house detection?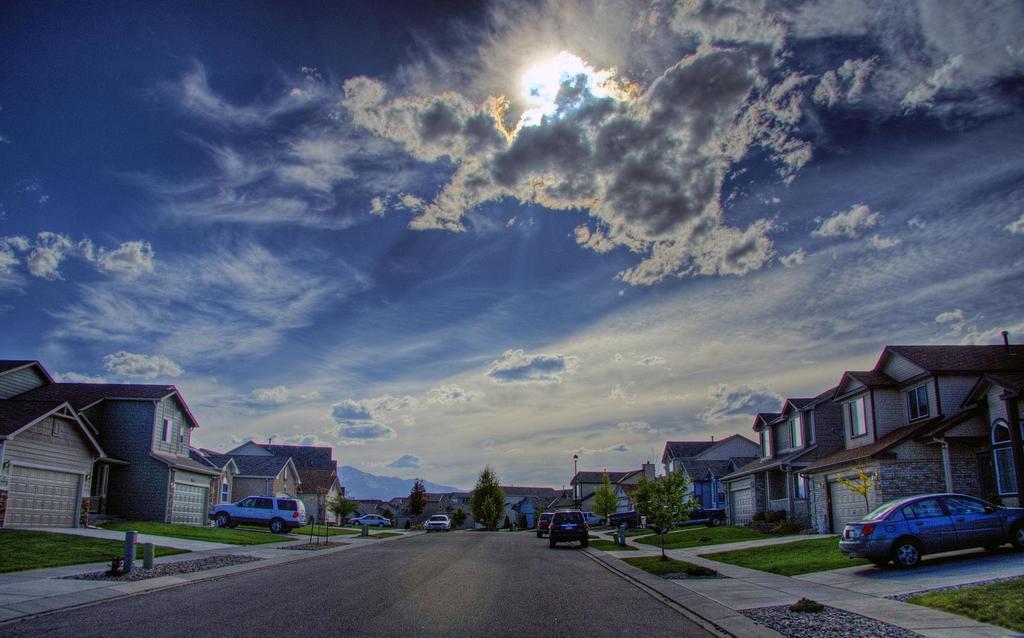
bbox=(8, 370, 255, 557)
